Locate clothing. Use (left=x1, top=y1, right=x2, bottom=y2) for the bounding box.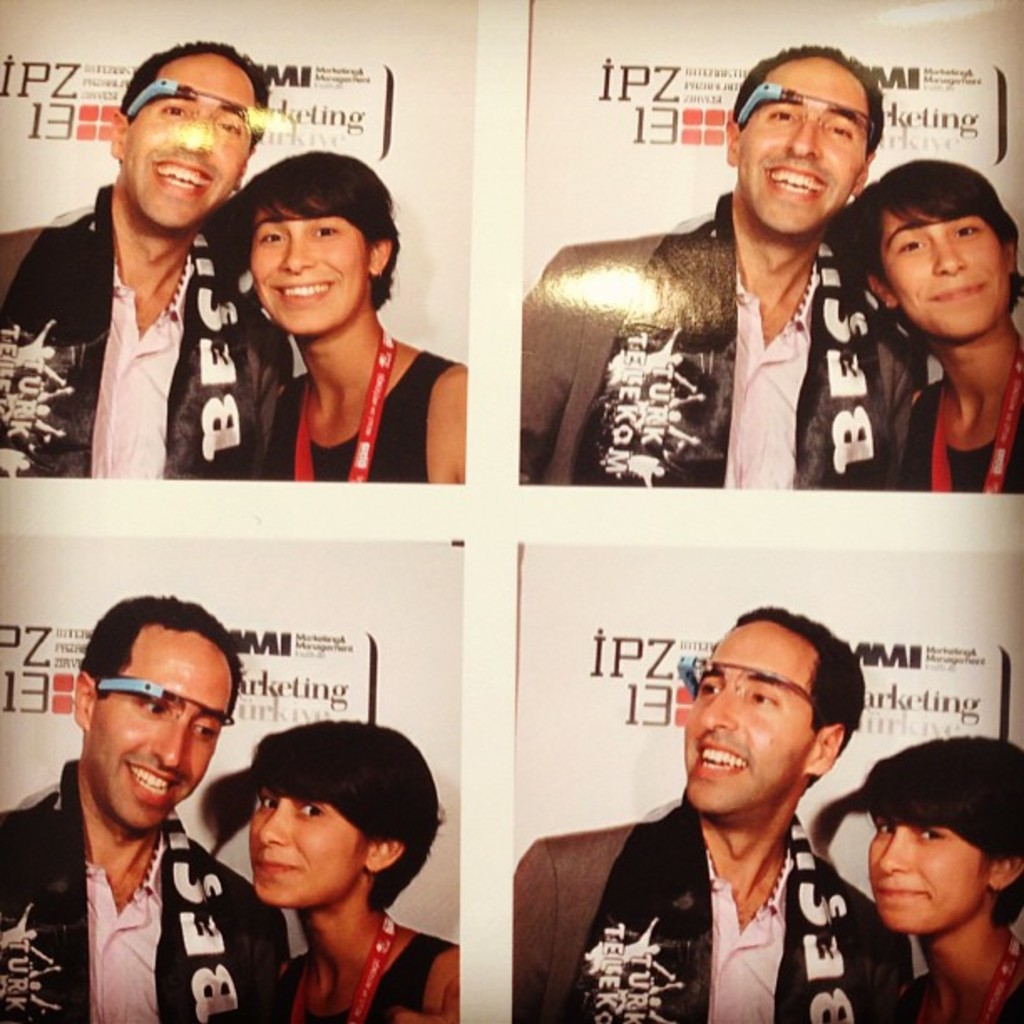
(left=266, top=348, right=455, bottom=487).
